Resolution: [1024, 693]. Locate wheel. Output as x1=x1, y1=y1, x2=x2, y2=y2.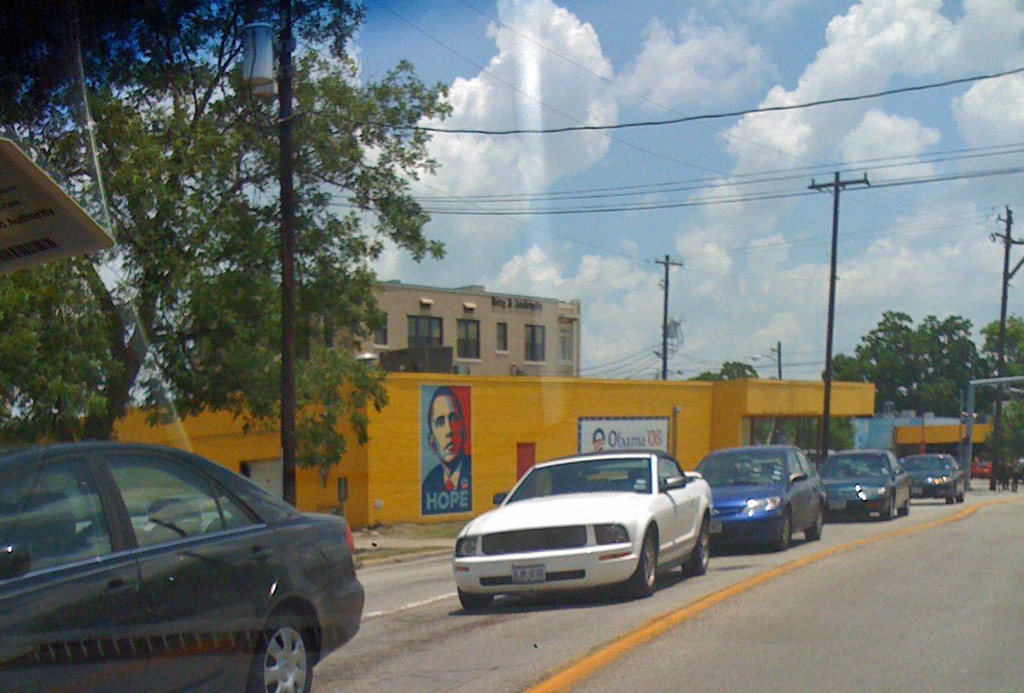
x1=771, y1=509, x2=797, y2=551.
